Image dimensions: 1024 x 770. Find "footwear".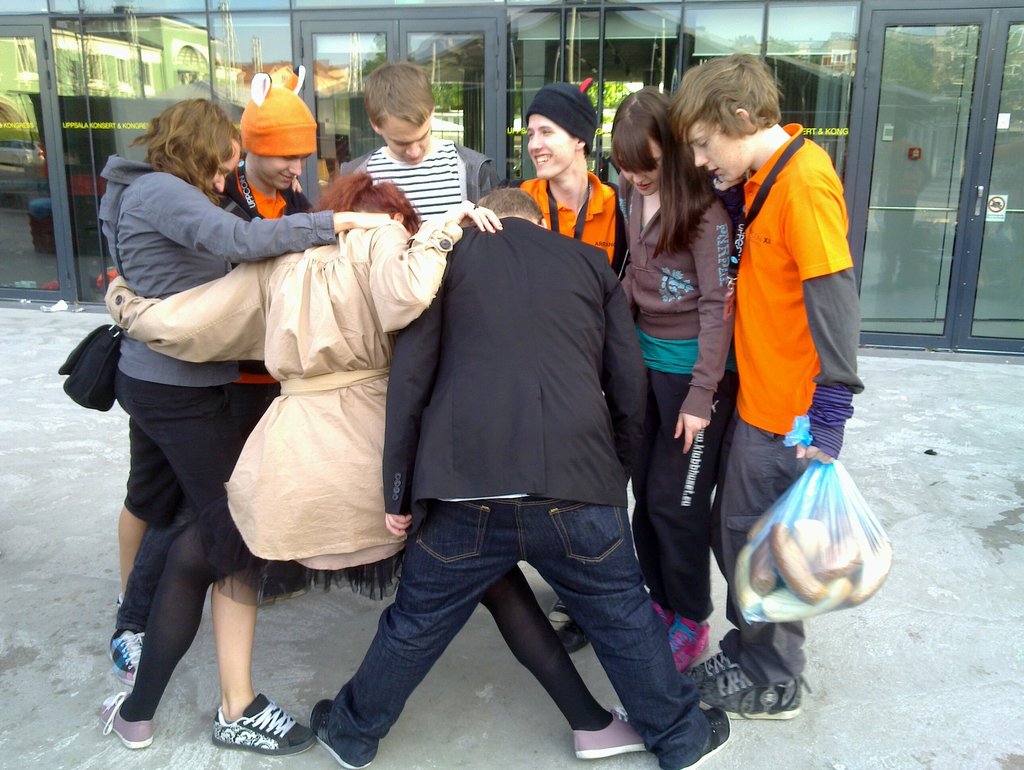
BBox(95, 698, 152, 743).
